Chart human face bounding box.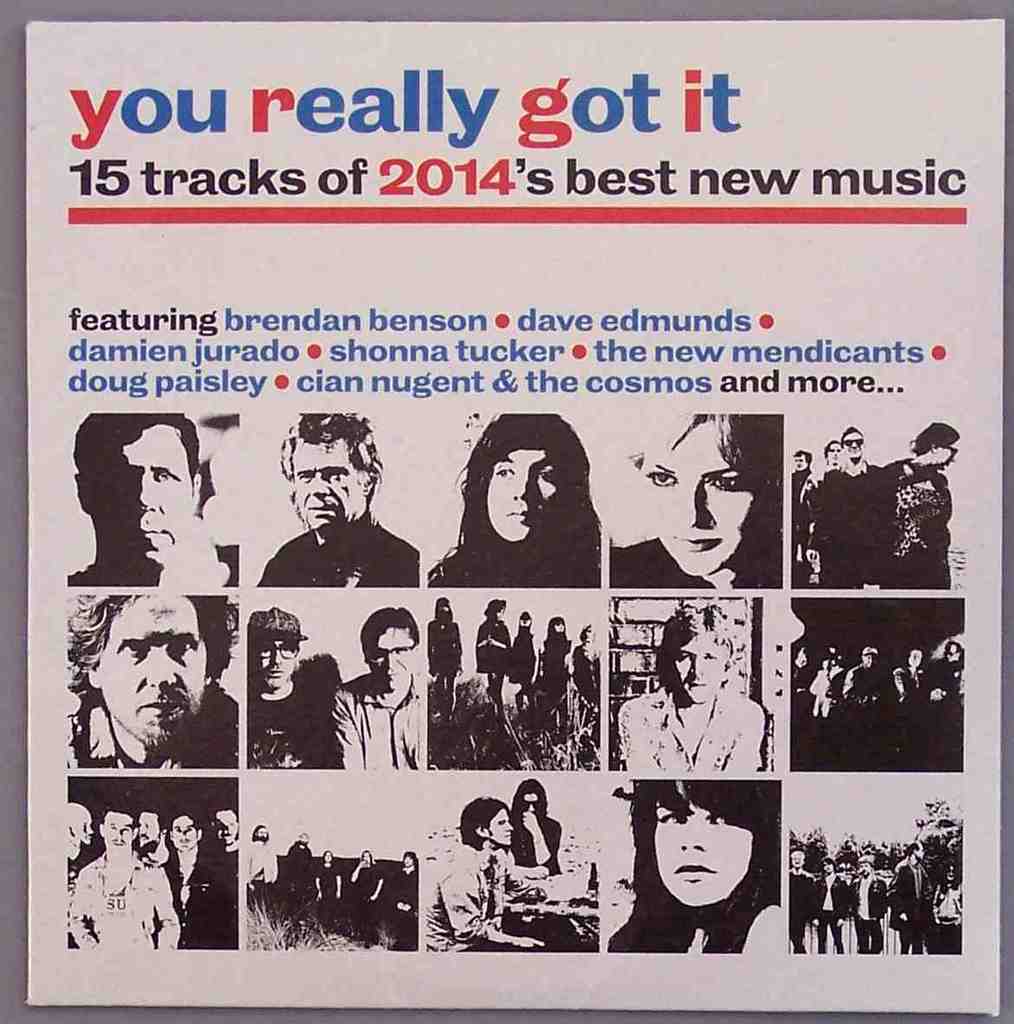
Charted: [295,443,367,528].
